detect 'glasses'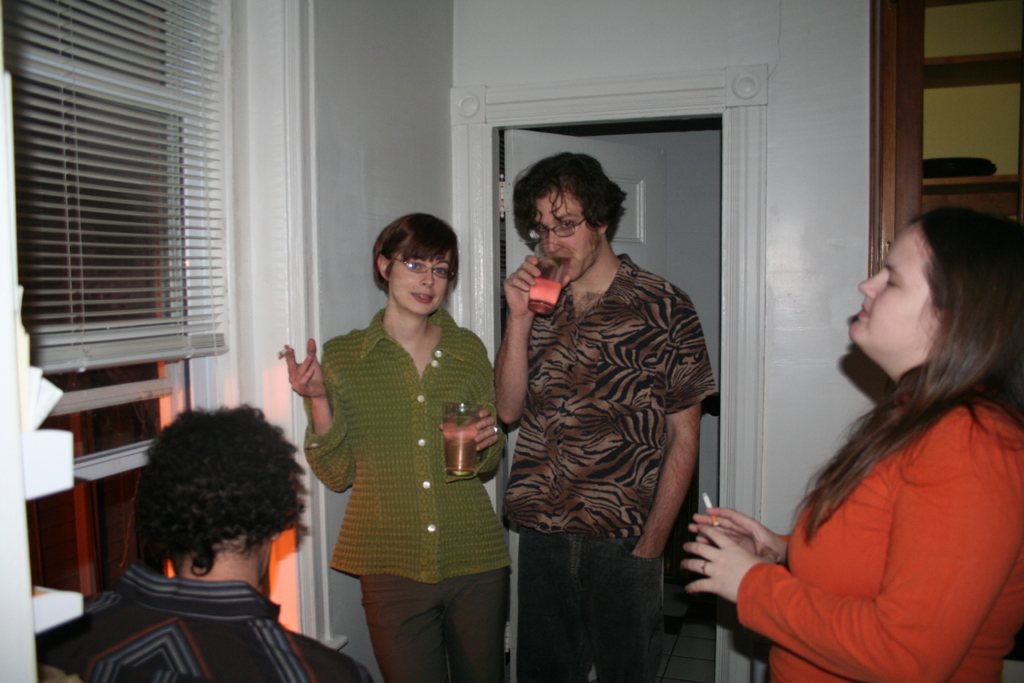
pyautogui.locateOnScreen(524, 213, 589, 242)
